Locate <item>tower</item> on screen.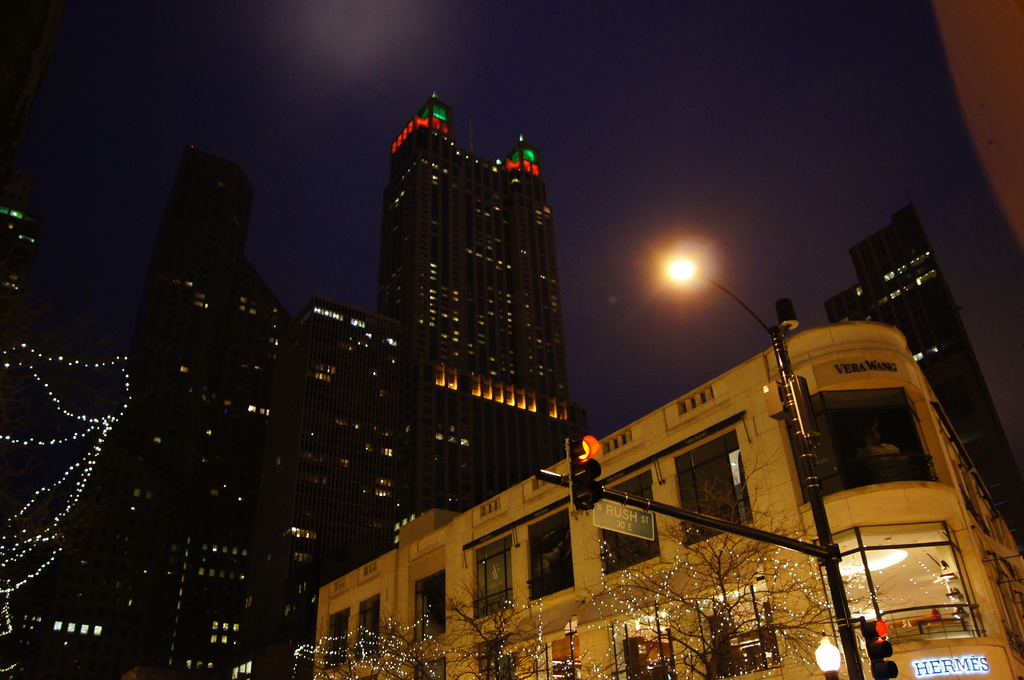
On screen at 65,94,318,637.
